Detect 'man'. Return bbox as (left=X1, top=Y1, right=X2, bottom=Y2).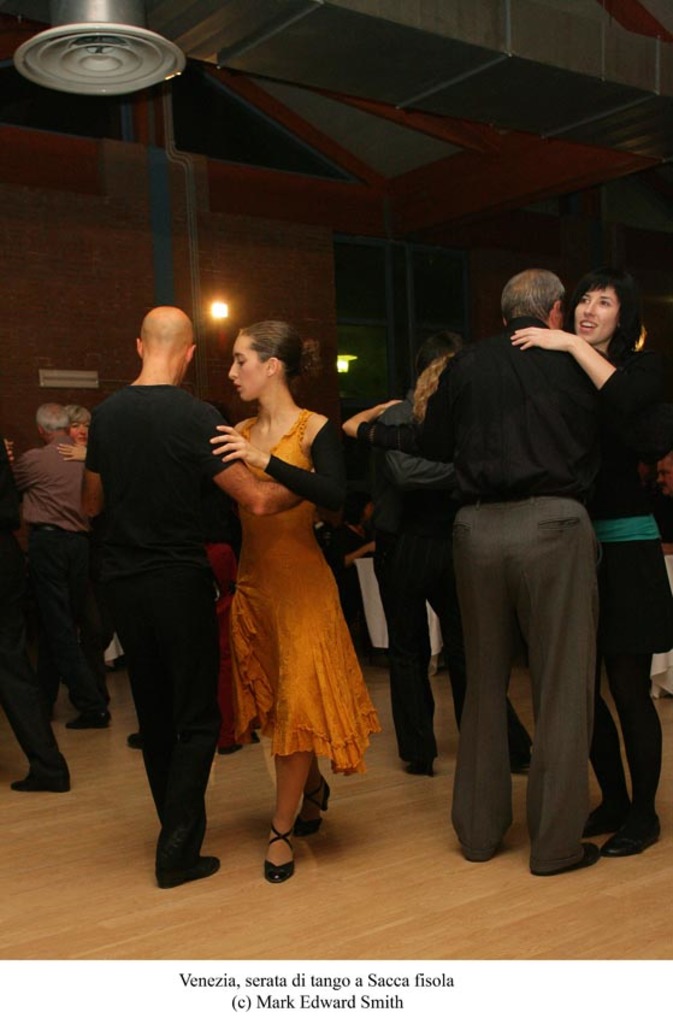
(left=79, top=306, right=308, bottom=885).
